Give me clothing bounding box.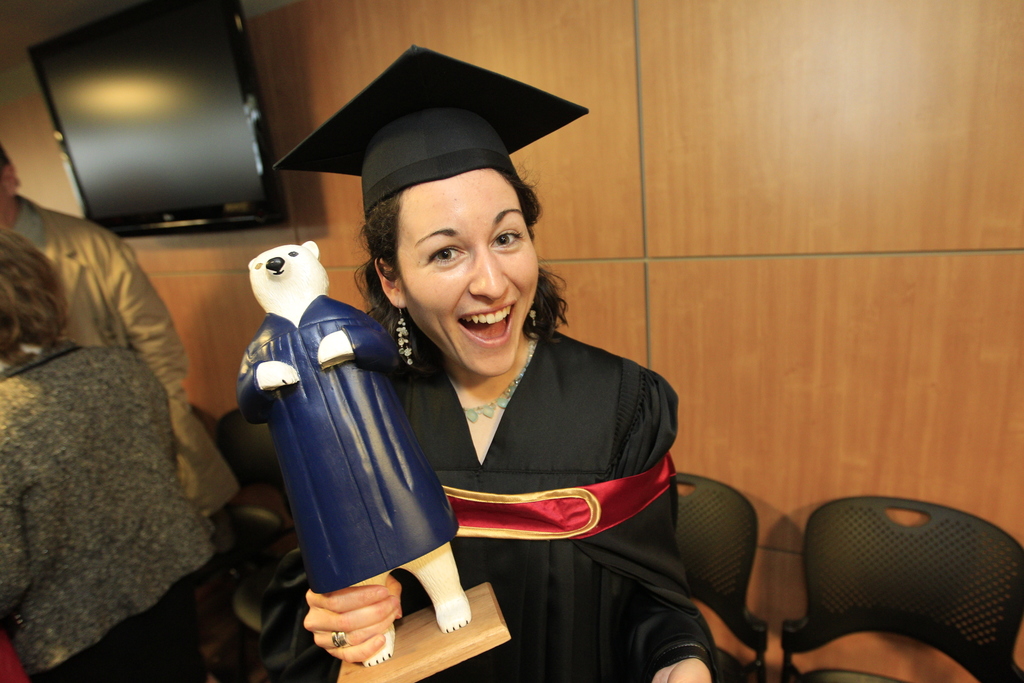
0, 333, 220, 679.
